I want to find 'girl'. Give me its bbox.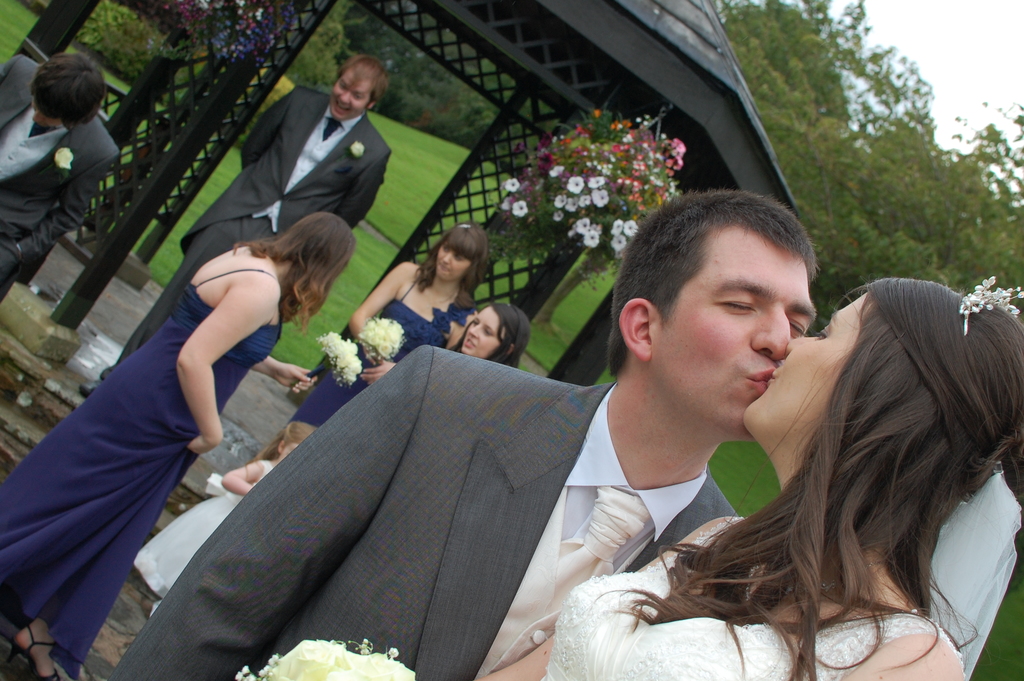
rect(448, 302, 520, 372).
